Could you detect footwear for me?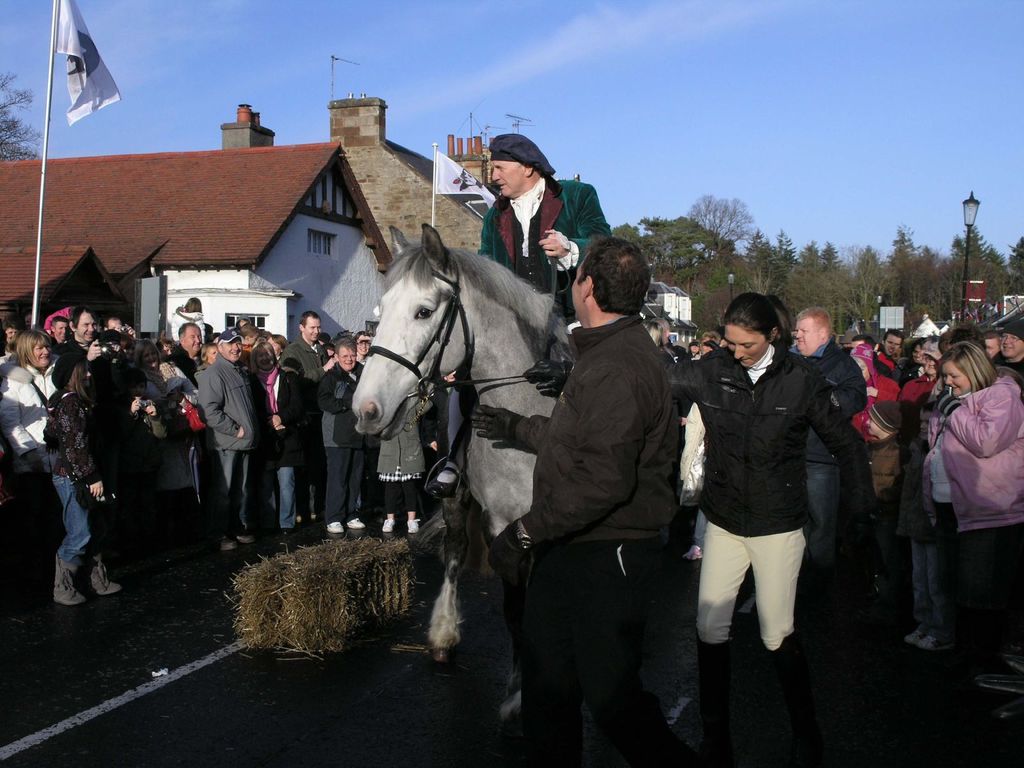
Detection result: {"left": 328, "top": 524, "right": 347, "bottom": 535}.
